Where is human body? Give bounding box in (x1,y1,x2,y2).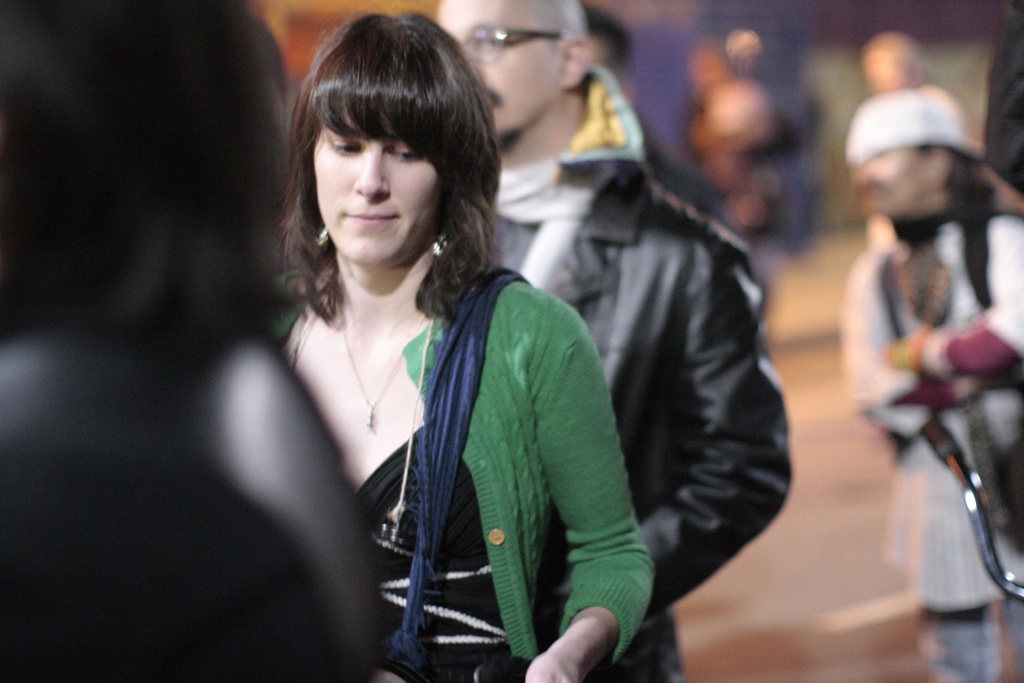
(845,210,1023,682).
